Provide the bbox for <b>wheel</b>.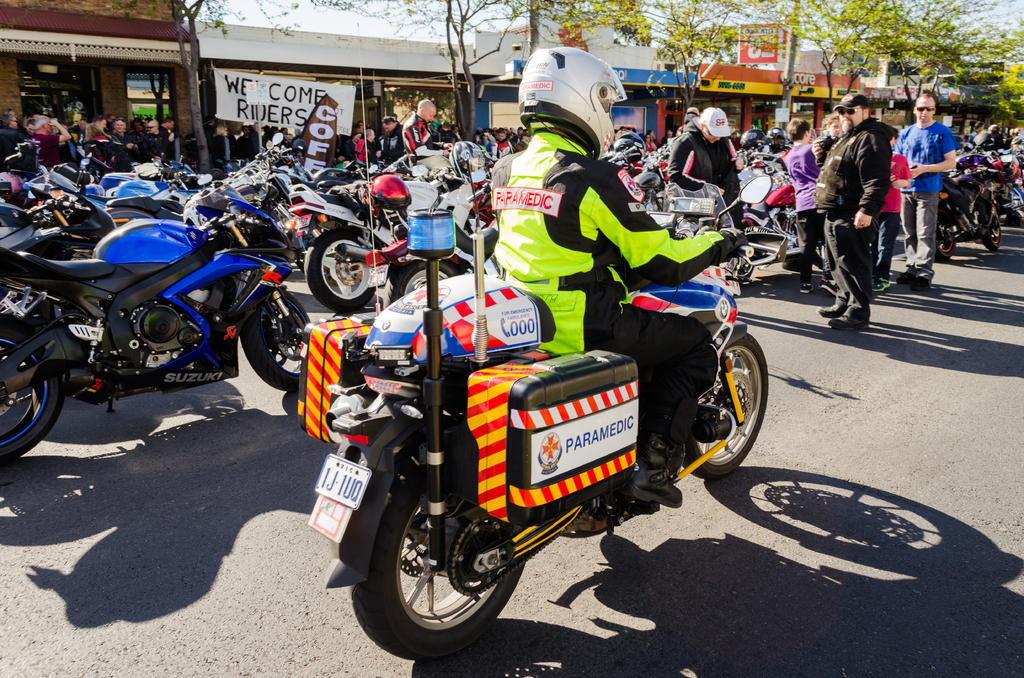
x1=304 y1=224 x2=384 y2=316.
